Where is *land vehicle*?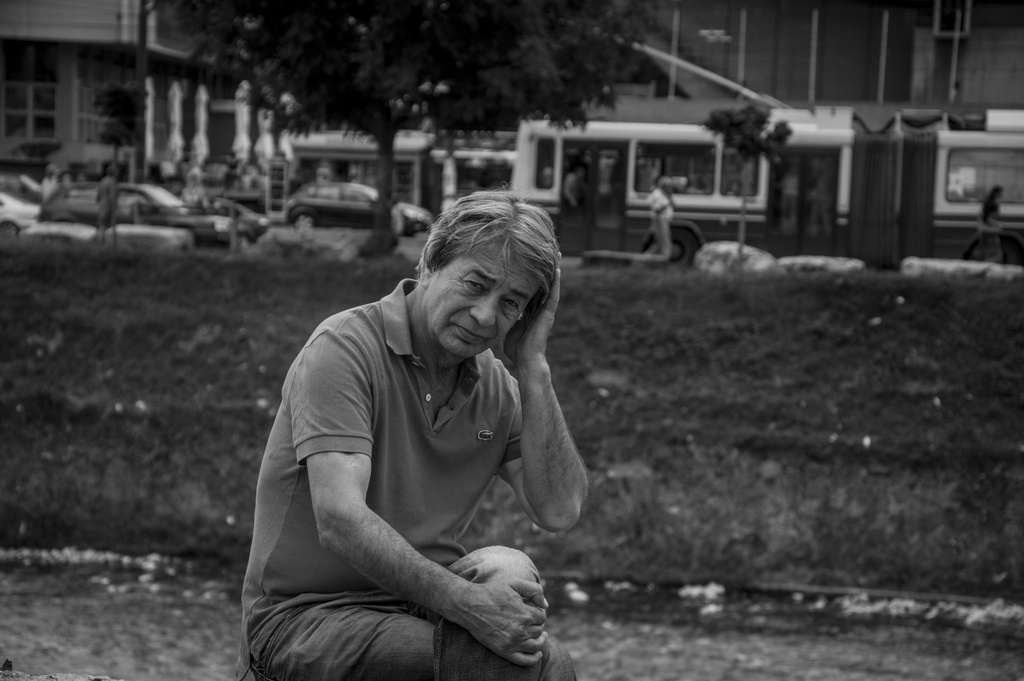
box=[40, 183, 239, 247].
